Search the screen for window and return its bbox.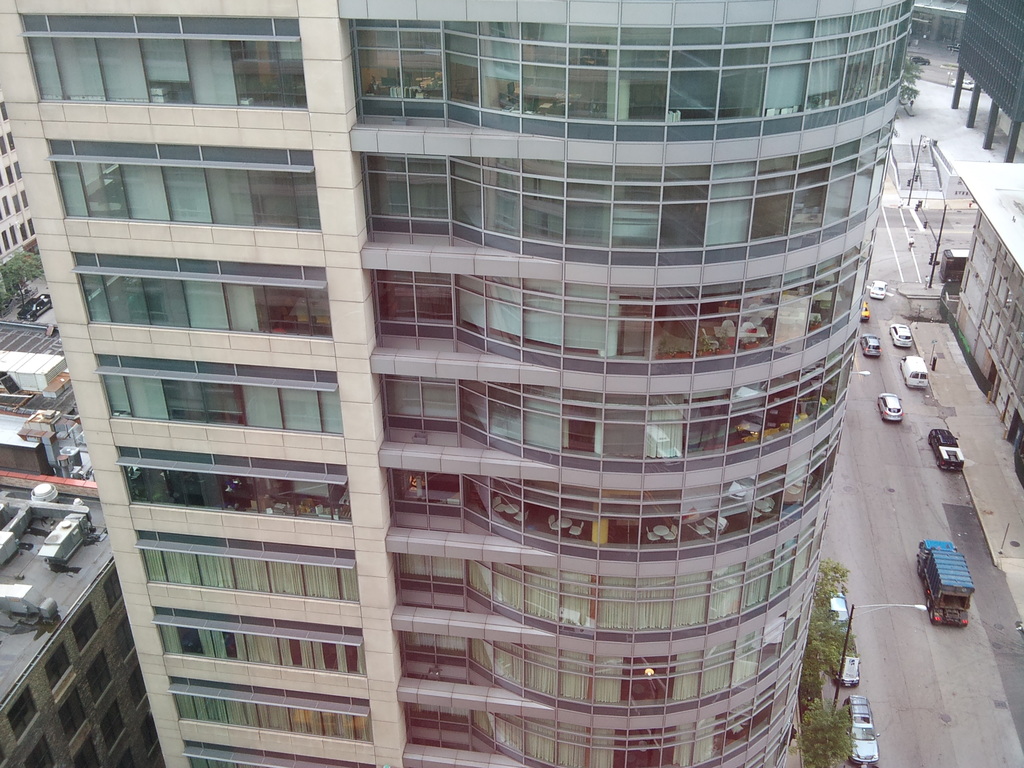
Found: 25, 216, 37, 236.
